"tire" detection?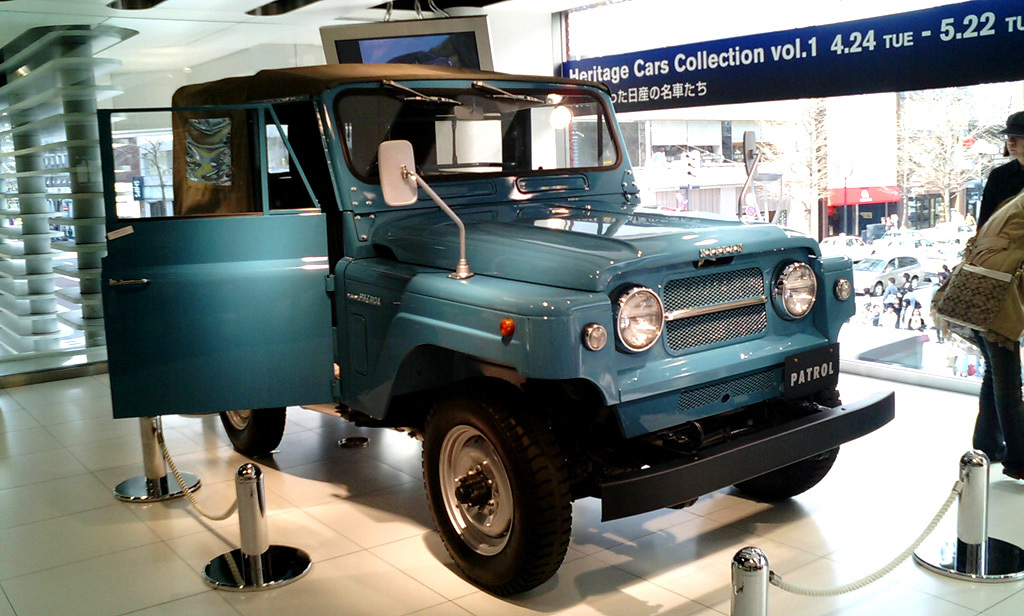
(x1=875, y1=285, x2=886, y2=300)
